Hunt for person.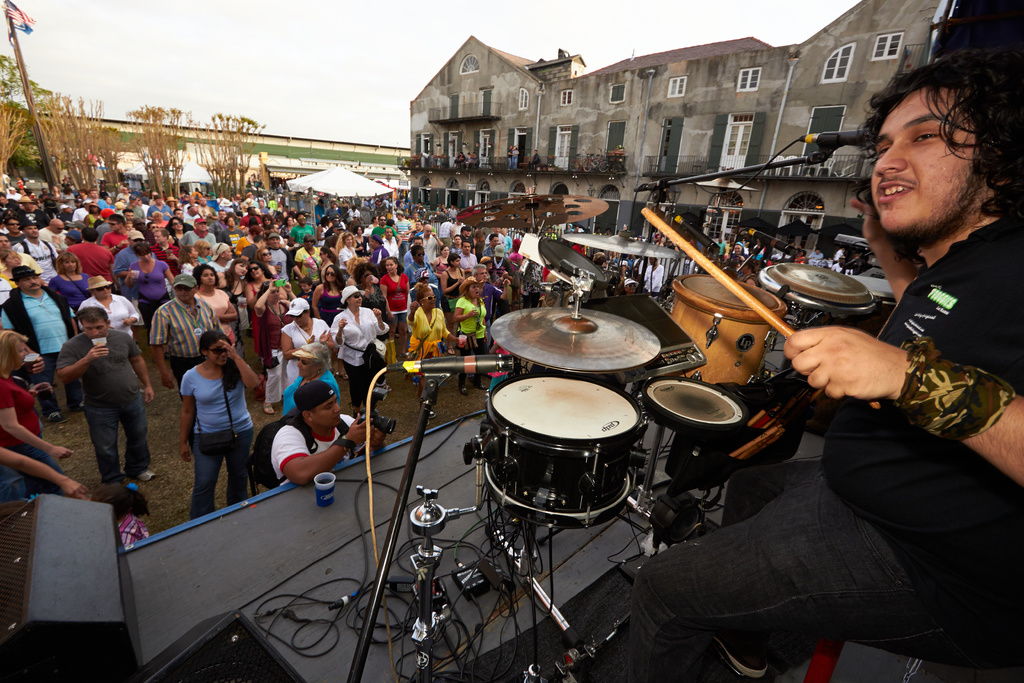
Hunted down at [left=323, top=248, right=335, bottom=282].
